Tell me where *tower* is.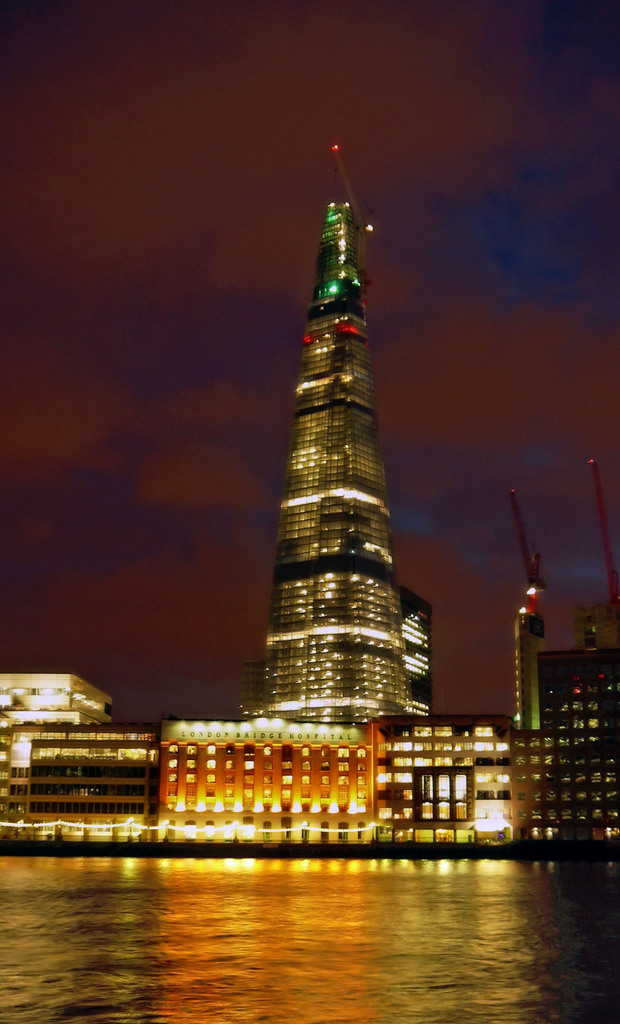
*tower* is at (243, 139, 428, 730).
